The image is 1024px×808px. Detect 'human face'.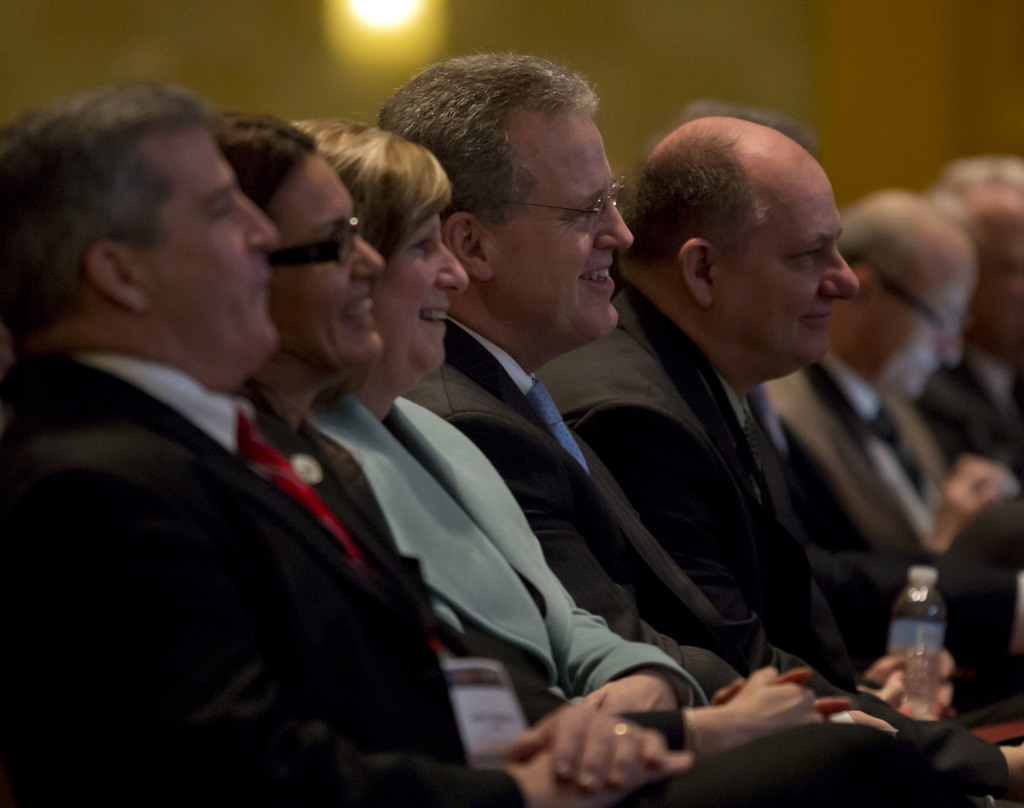
Detection: (716, 173, 863, 362).
